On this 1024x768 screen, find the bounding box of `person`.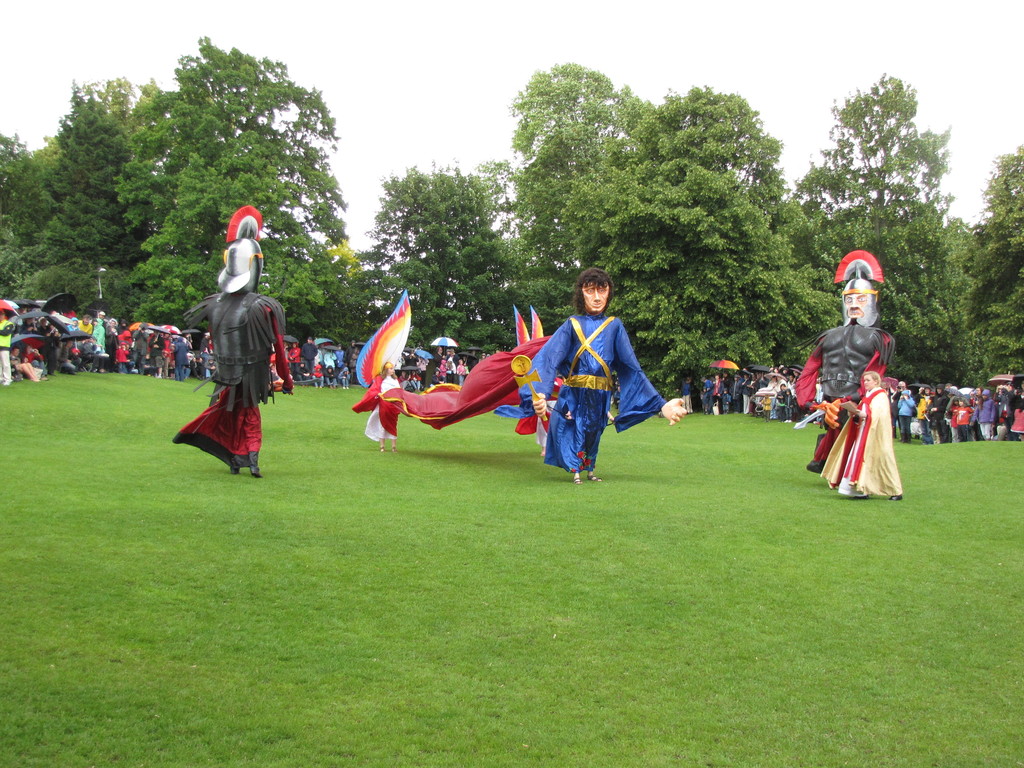
Bounding box: [167,332,175,373].
